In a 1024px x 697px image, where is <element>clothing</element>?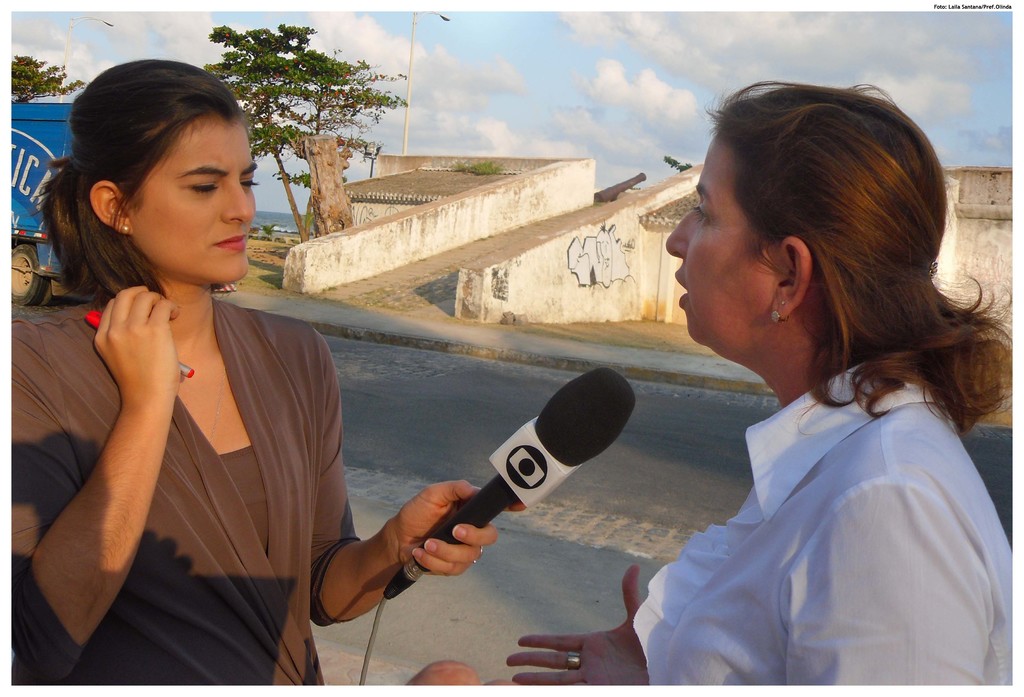
[x1=634, y1=360, x2=1013, y2=687].
